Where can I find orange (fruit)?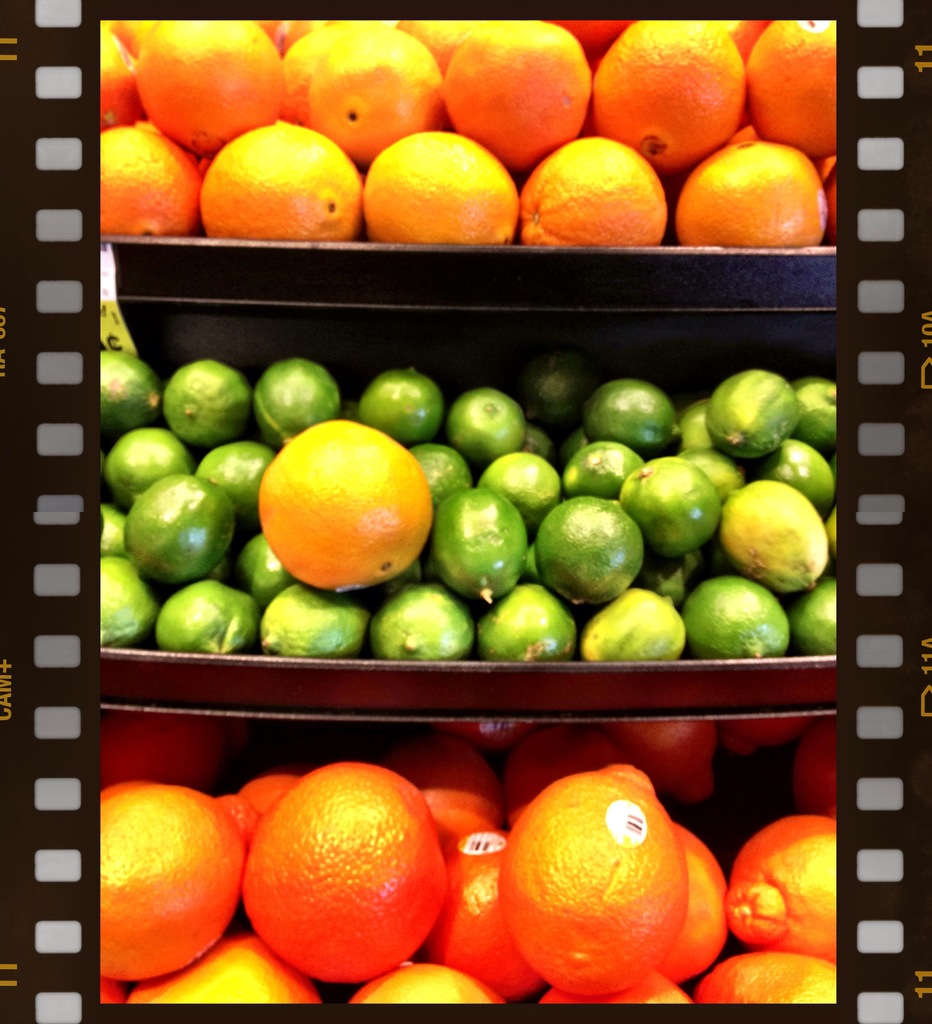
You can find it at 802, 584, 840, 636.
